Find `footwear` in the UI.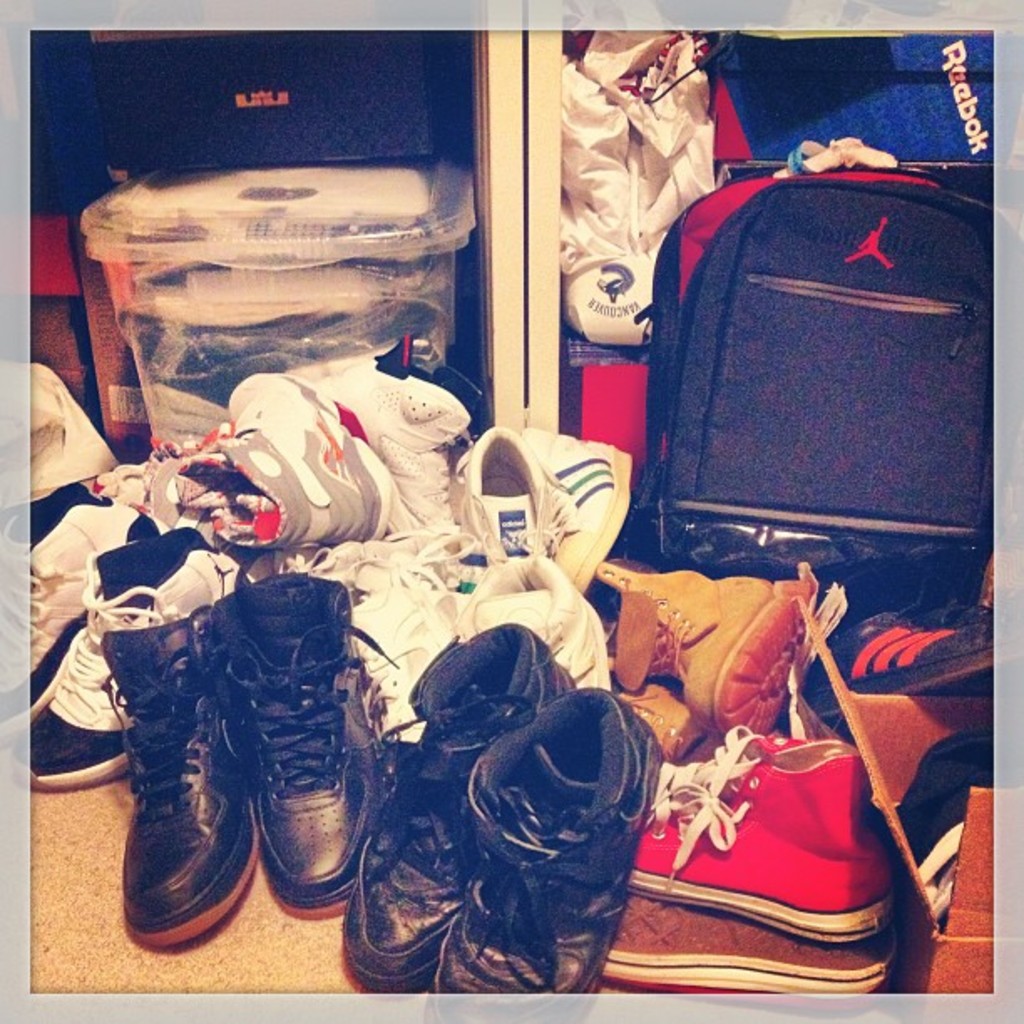
UI element at region(353, 577, 448, 750).
